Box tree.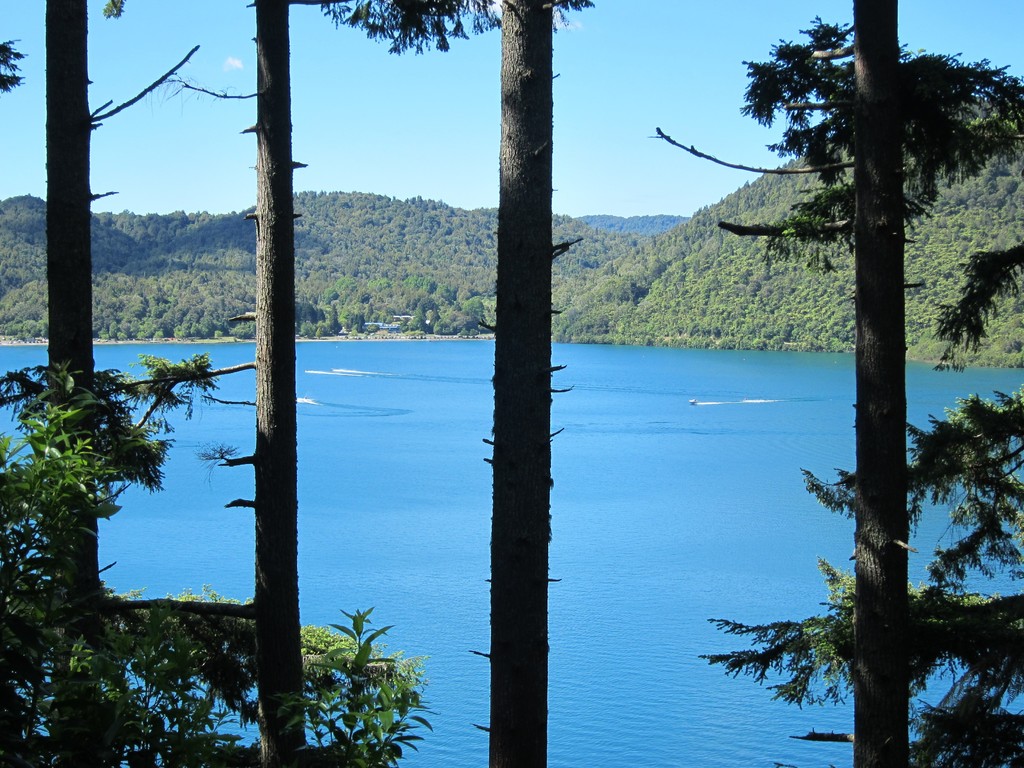
<box>692,8,1021,760</box>.
